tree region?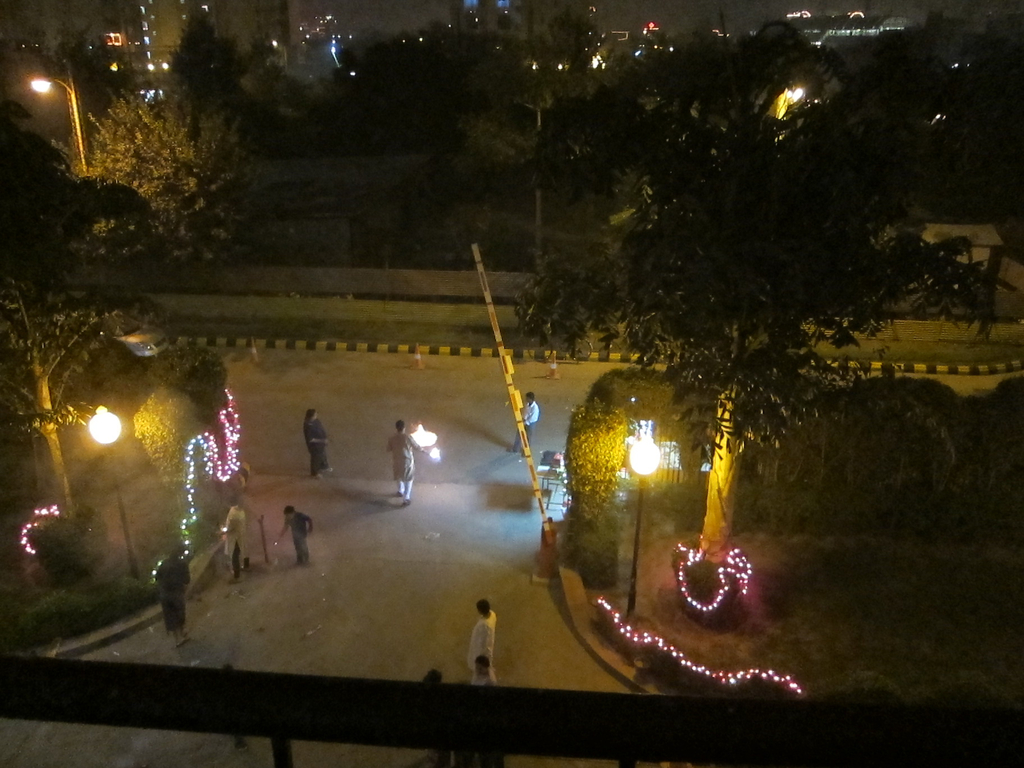
66, 93, 255, 279
